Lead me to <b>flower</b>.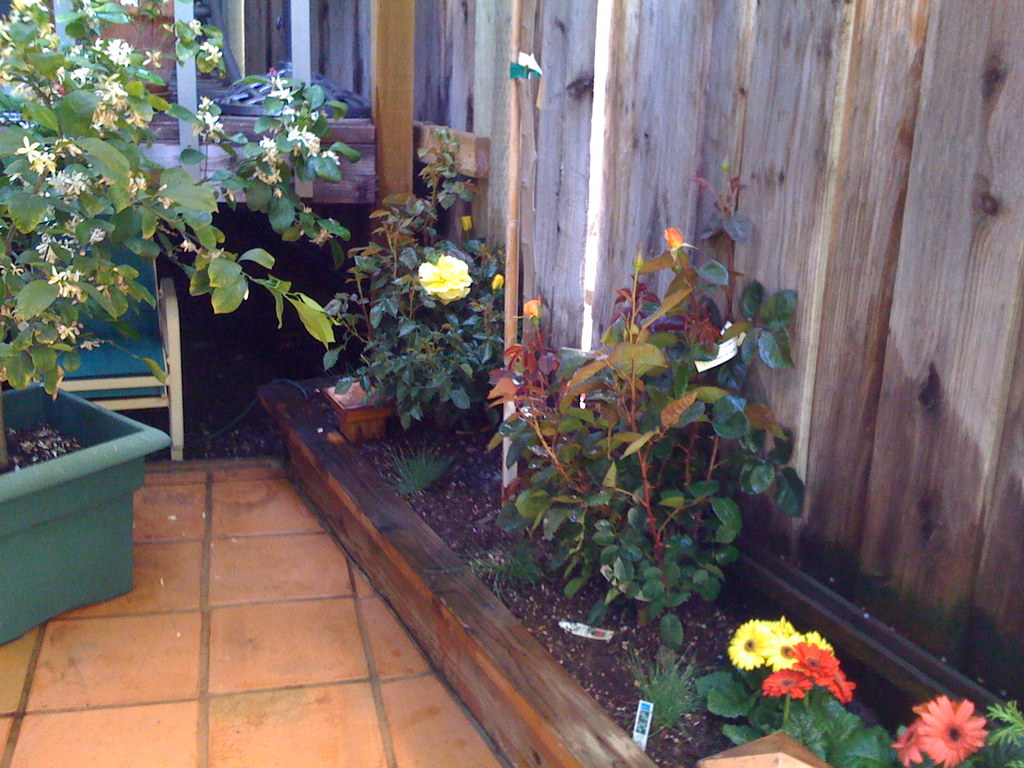
Lead to detection(911, 698, 959, 715).
